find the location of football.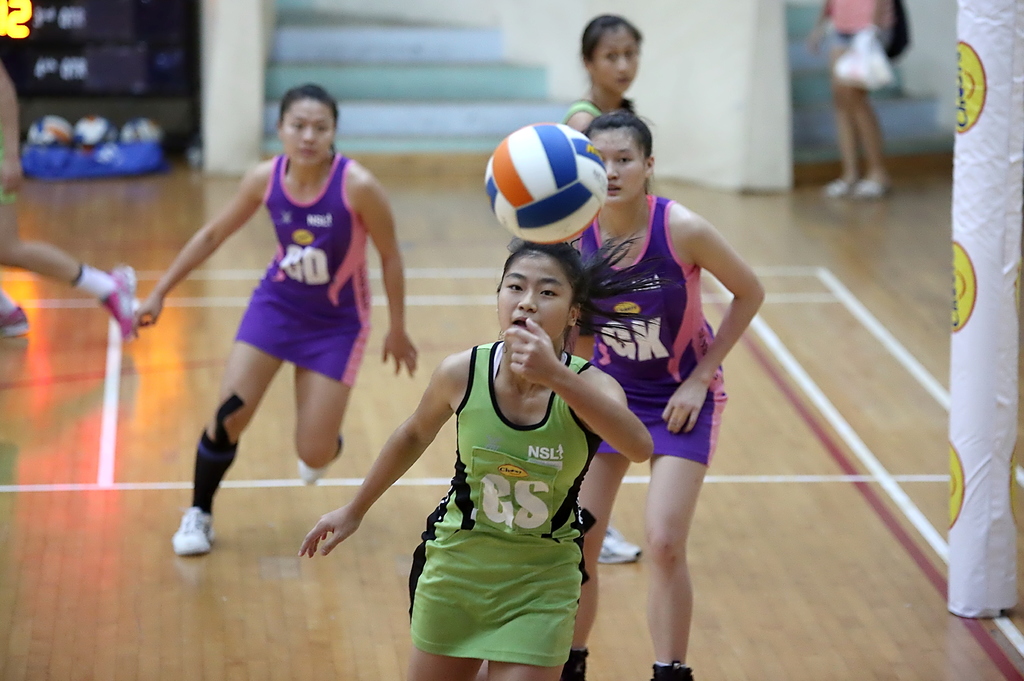
Location: left=484, top=119, right=606, bottom=244.
